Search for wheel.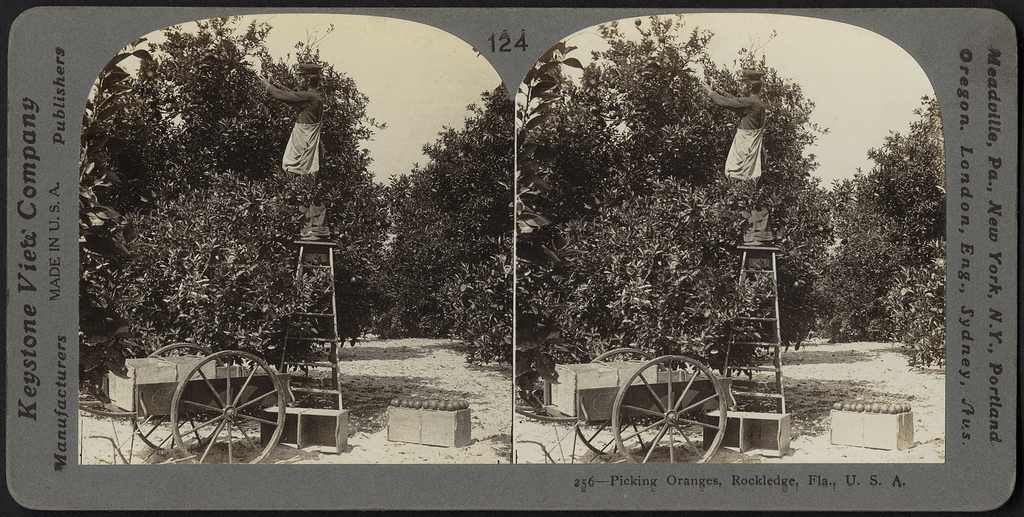
Found at l=570, t=346, r=665, b=460.
